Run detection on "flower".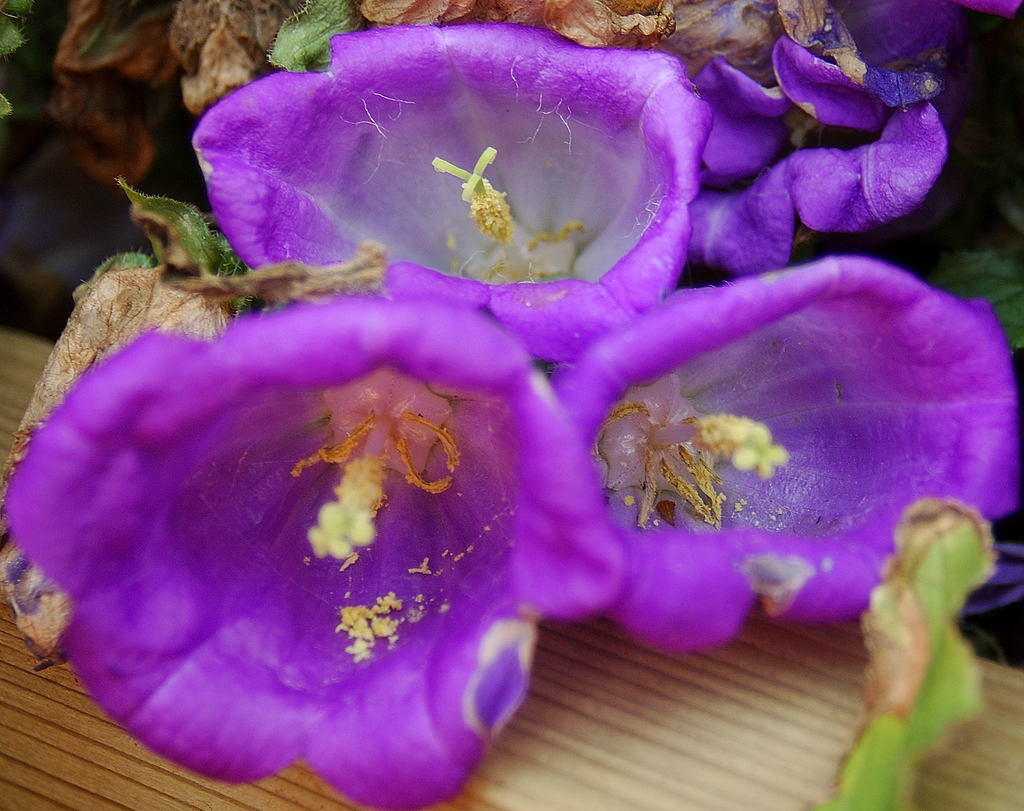
Result: 188:22:736:365.
